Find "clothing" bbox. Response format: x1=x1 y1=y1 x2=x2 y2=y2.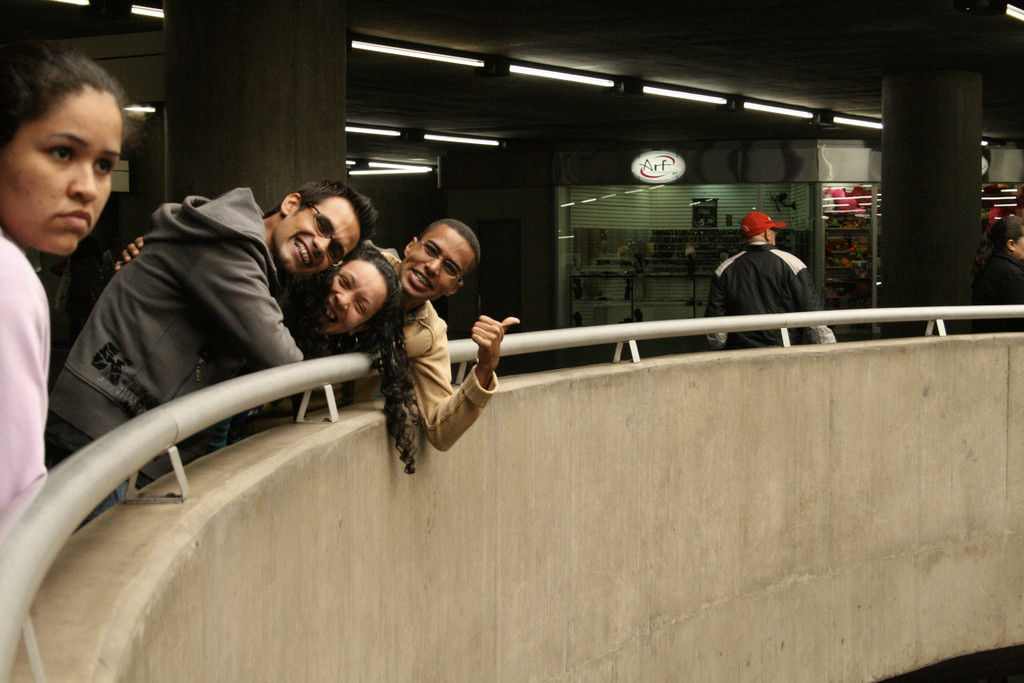
x1=972 y1=246 x2=1023 y2=334.
